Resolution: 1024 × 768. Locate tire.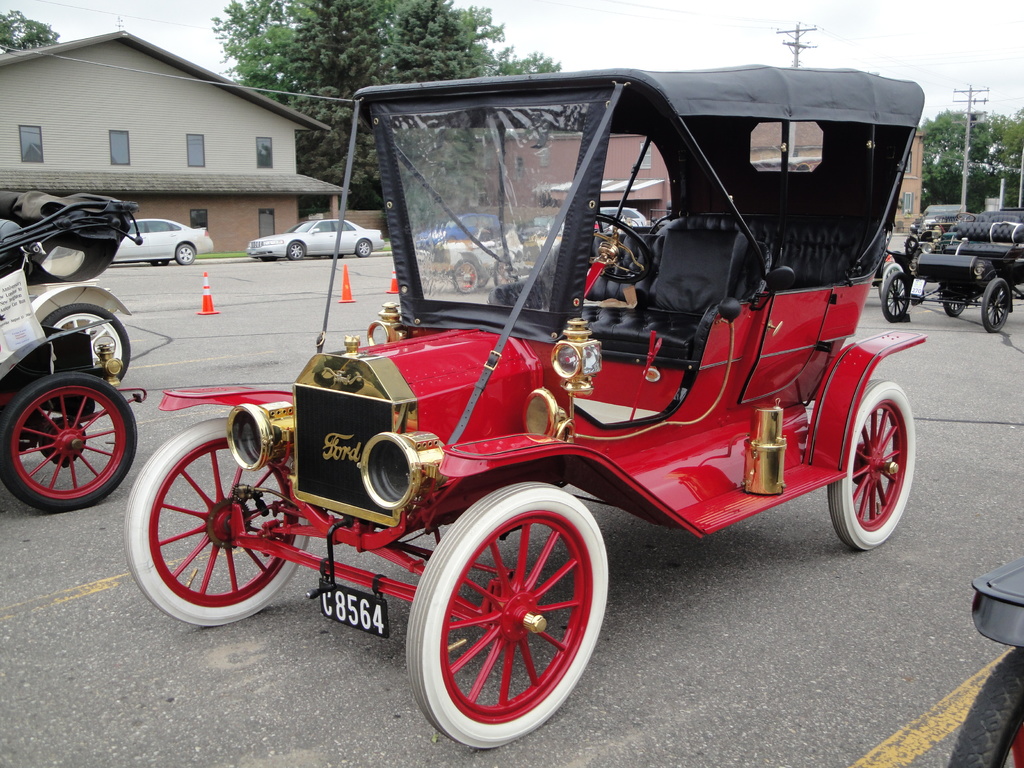
[3,371,141,511].
